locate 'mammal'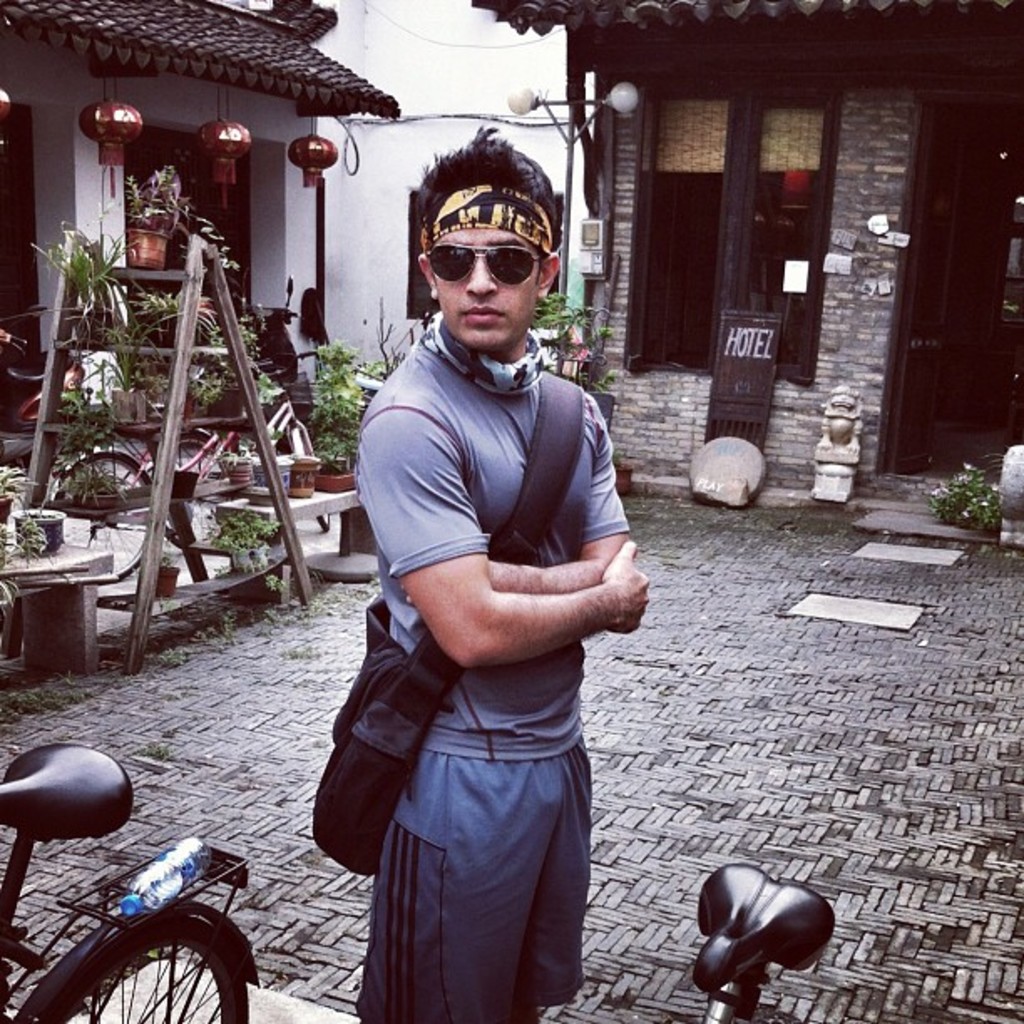
310 174 668 1023
